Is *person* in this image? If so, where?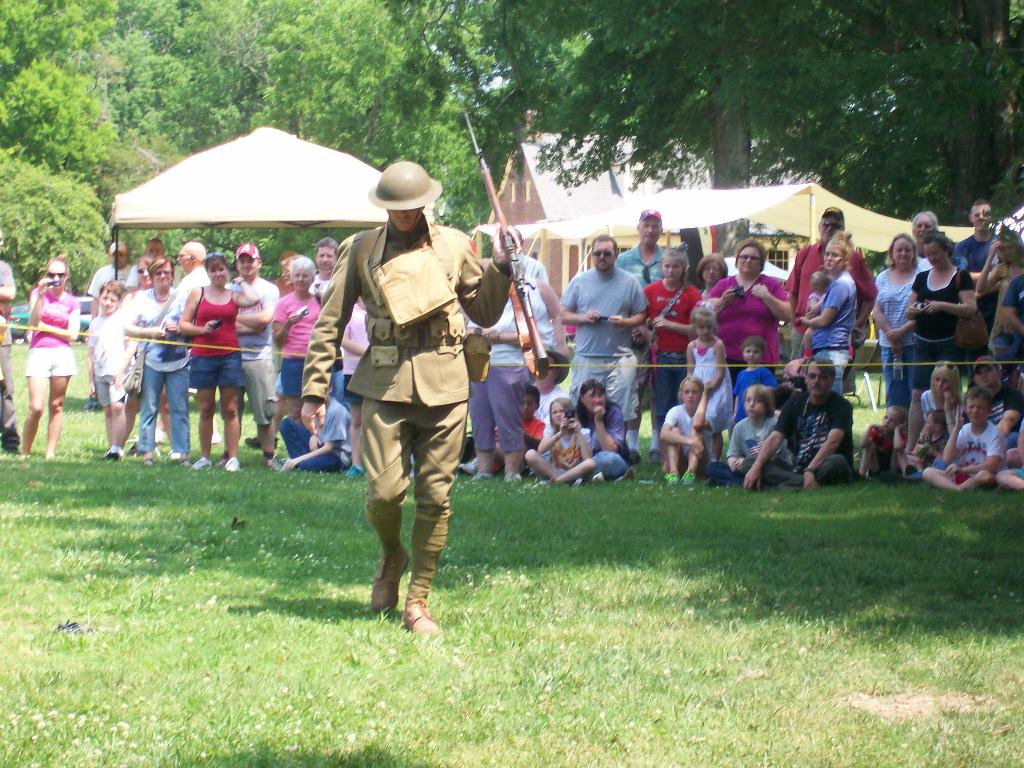
Yes, at [217, 237, 275, 451].
